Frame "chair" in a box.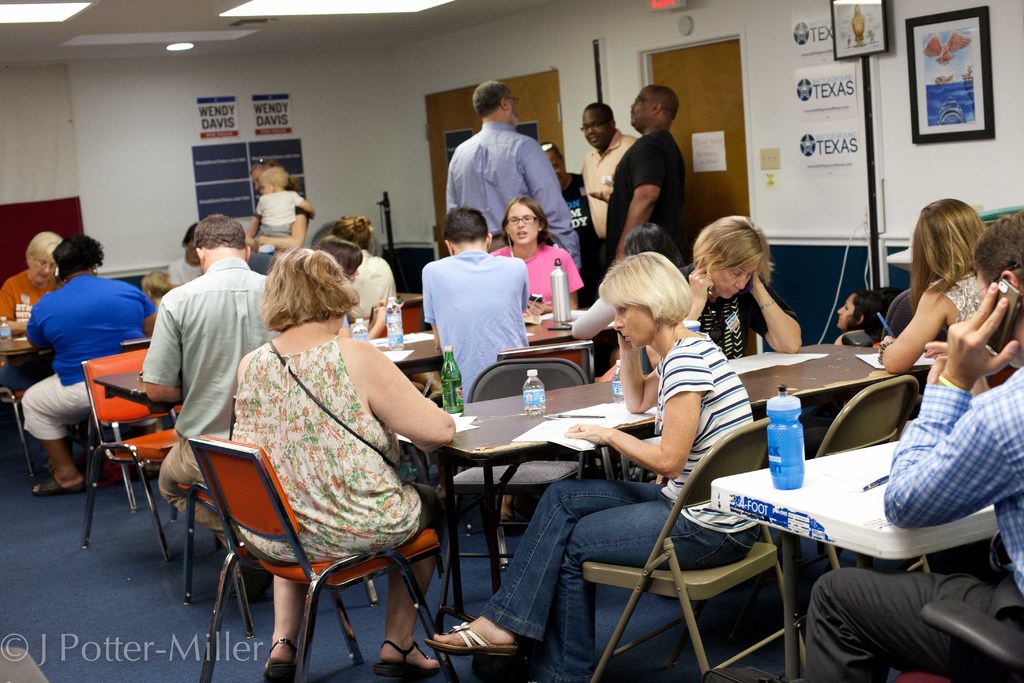
(left=882, top=593, right=1023, bottom=682).
